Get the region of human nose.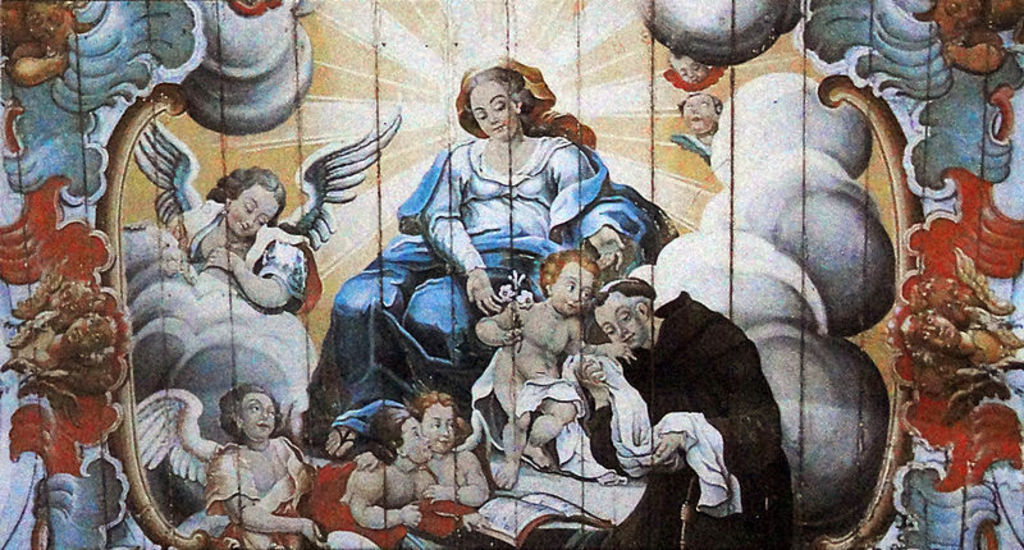
(568,288,580,304).
